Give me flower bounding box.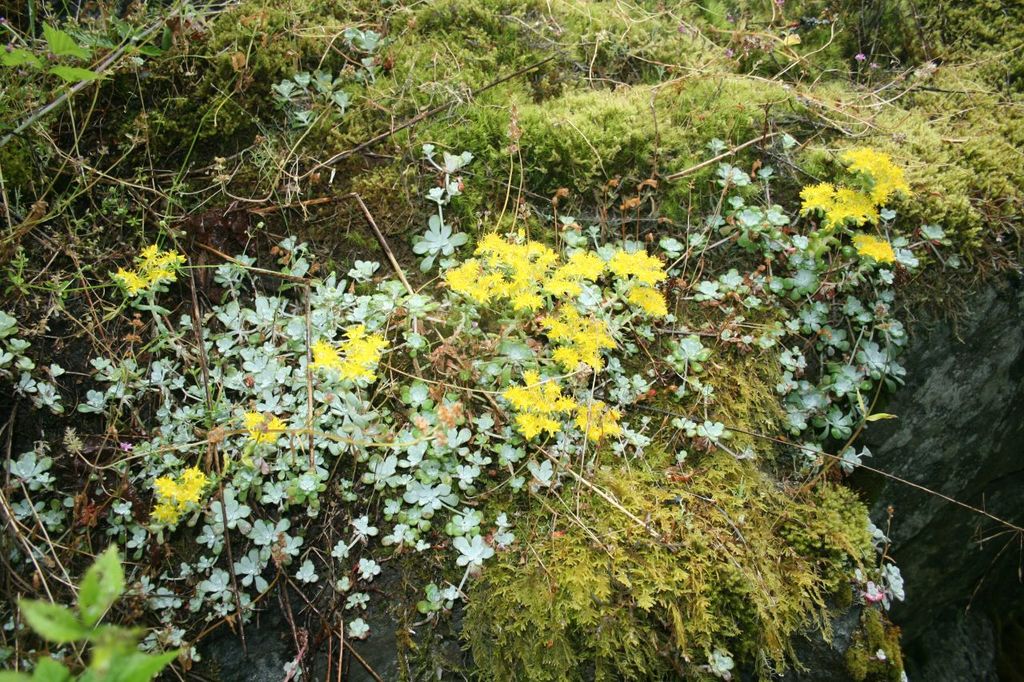
(113, 266, 146, 294).
